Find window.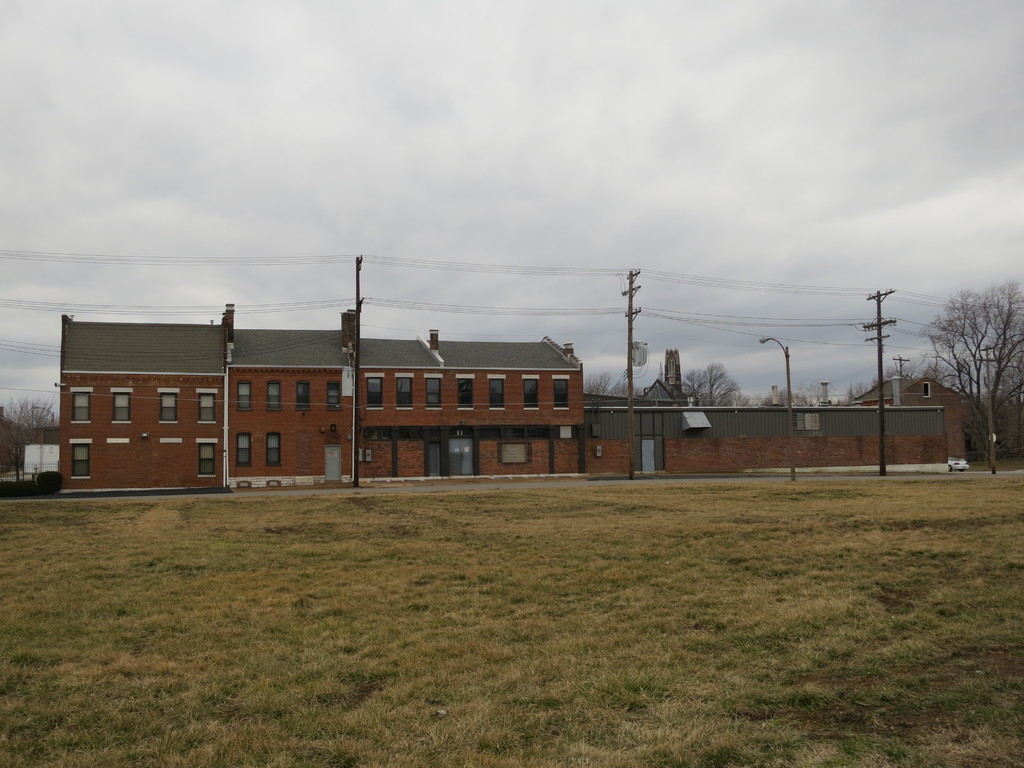
{"left": 198, "top": 440, "right": 218, "bottom": 479}.
